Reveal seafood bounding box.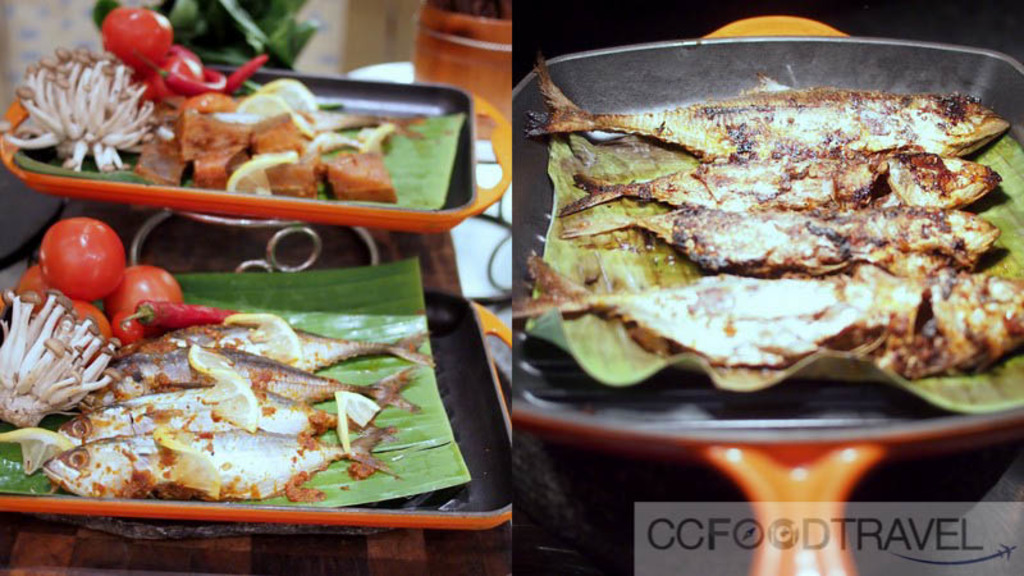
Revealed: detection(561, 206, 1002, 280).
